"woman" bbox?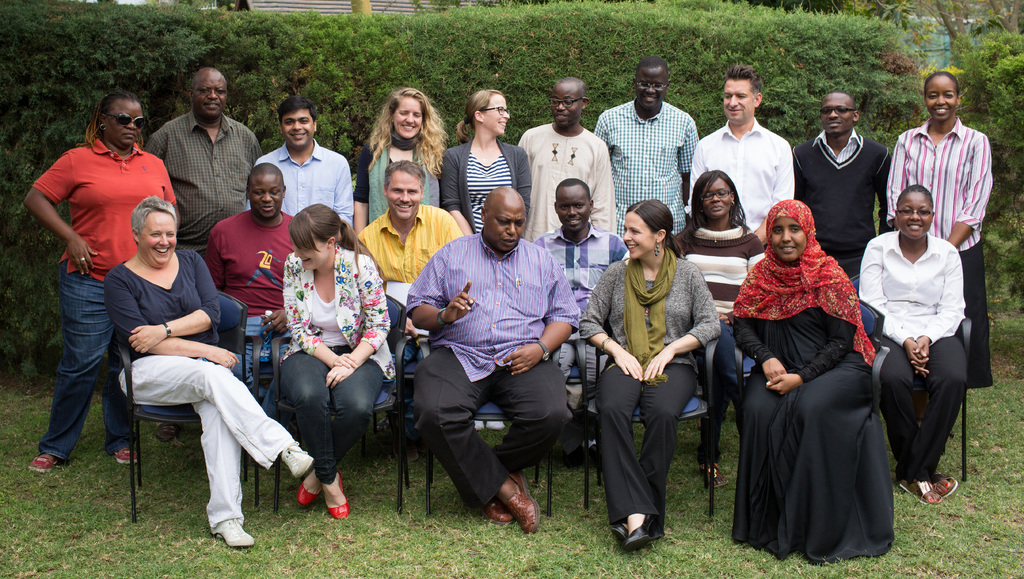
bbox(115, 195, 311, 544)
